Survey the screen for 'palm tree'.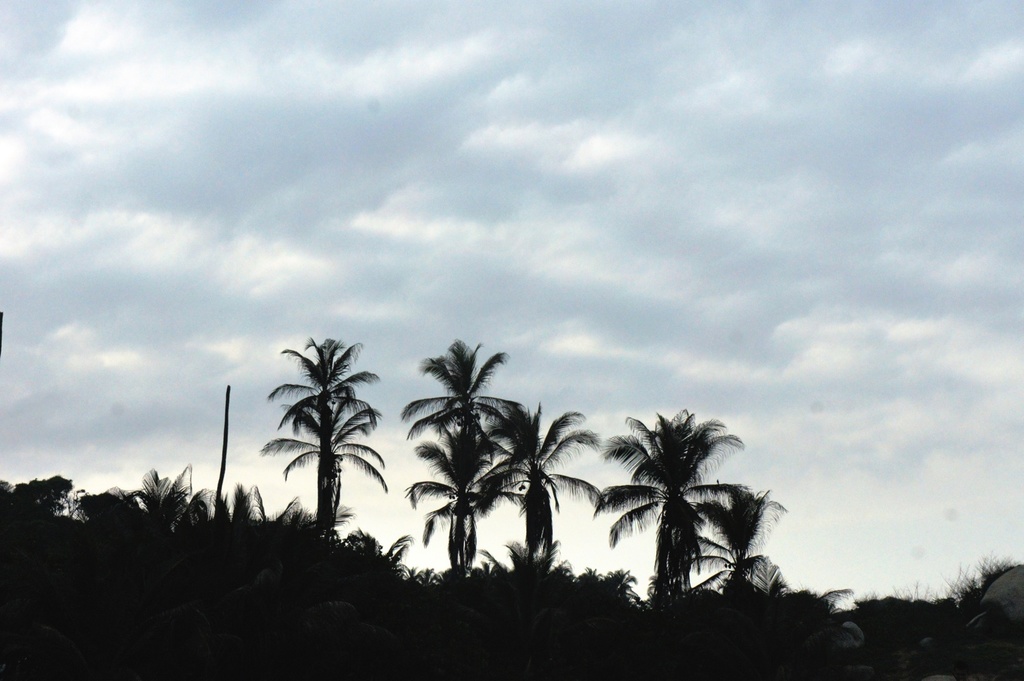
Survey found: (left=253, top=325, right=367, bottom=577).
